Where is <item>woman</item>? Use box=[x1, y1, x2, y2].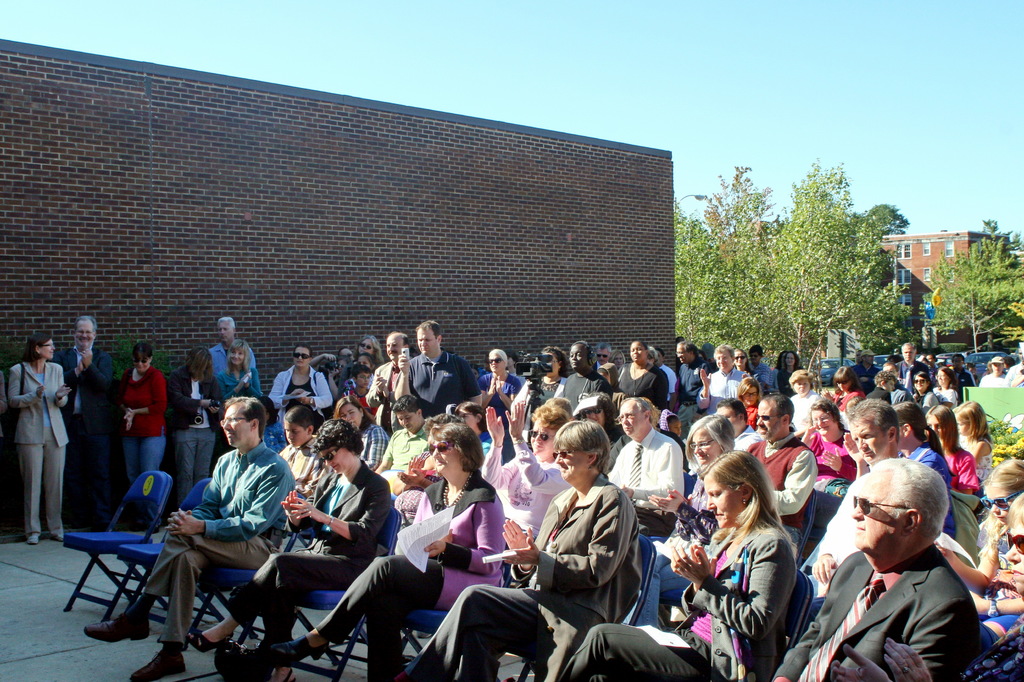
box=[513, 347, 568, 446].
